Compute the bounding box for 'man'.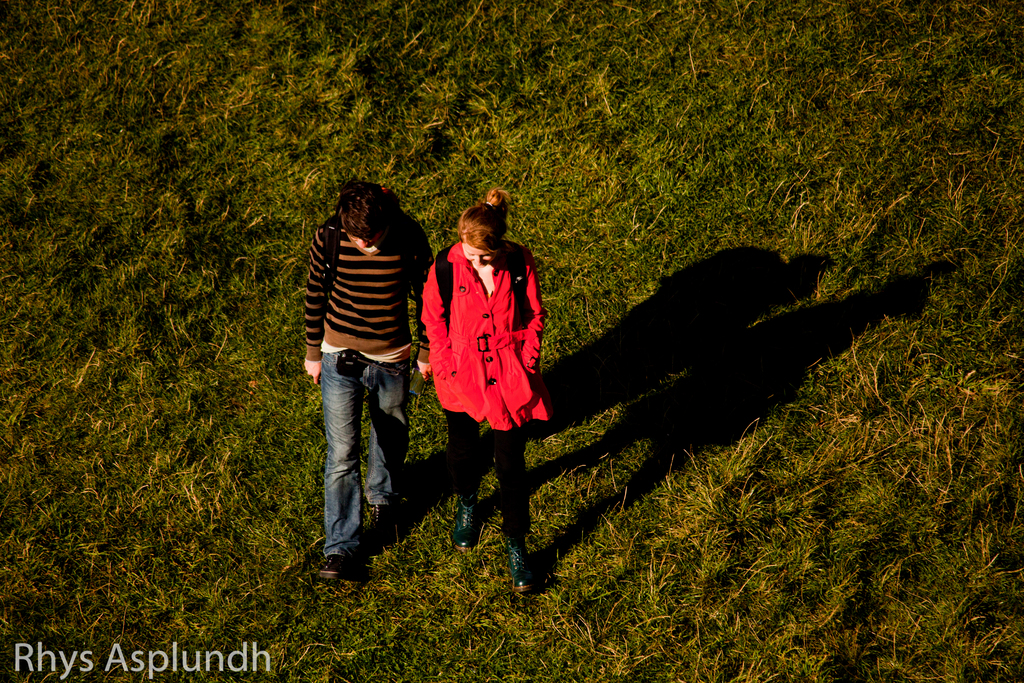
(296, 179, 435, 580).
